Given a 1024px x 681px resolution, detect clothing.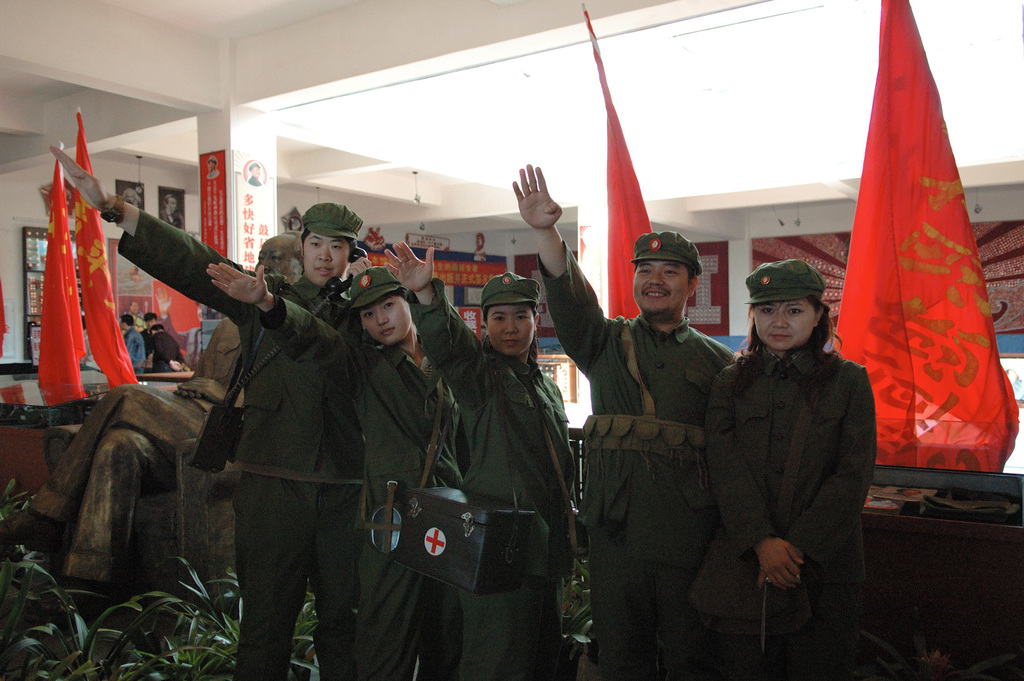
<region>141, 325, 161, 343</region>.
